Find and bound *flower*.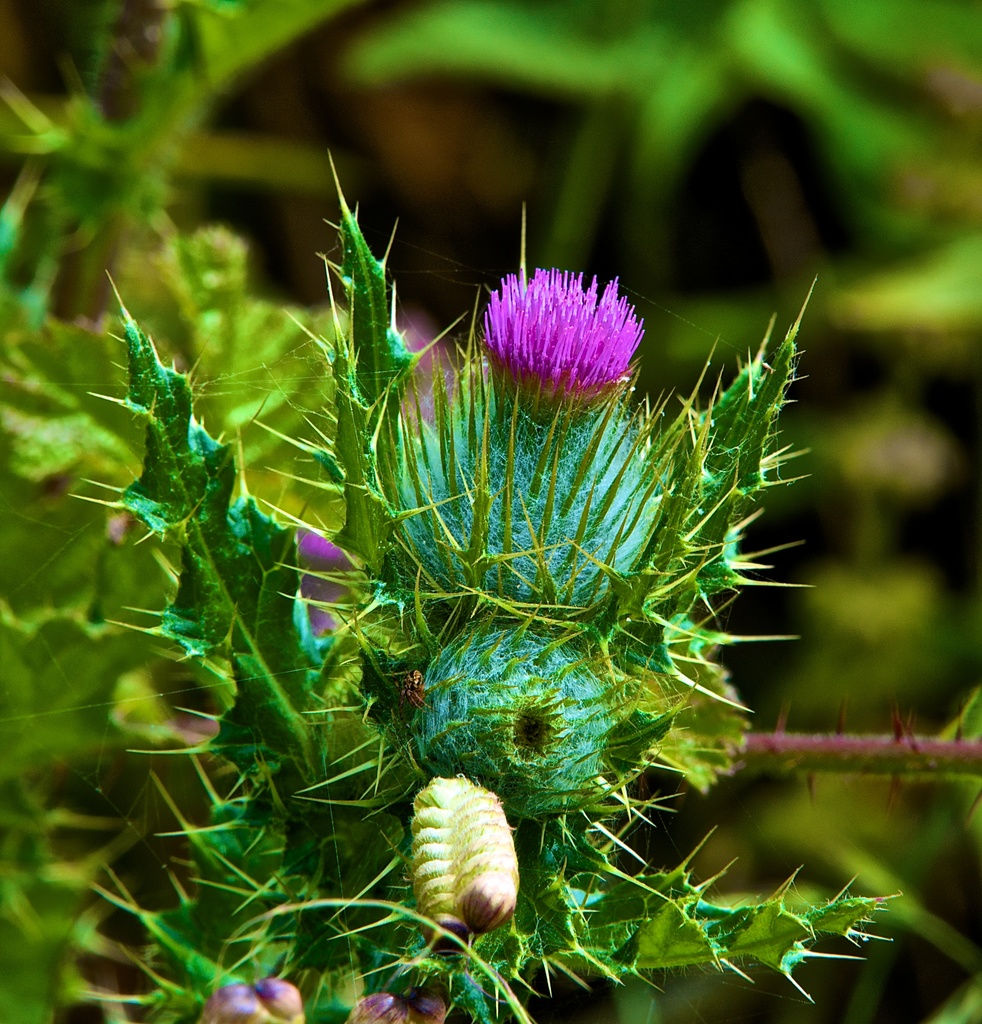
Bound: (392, 355, 672, 612).
